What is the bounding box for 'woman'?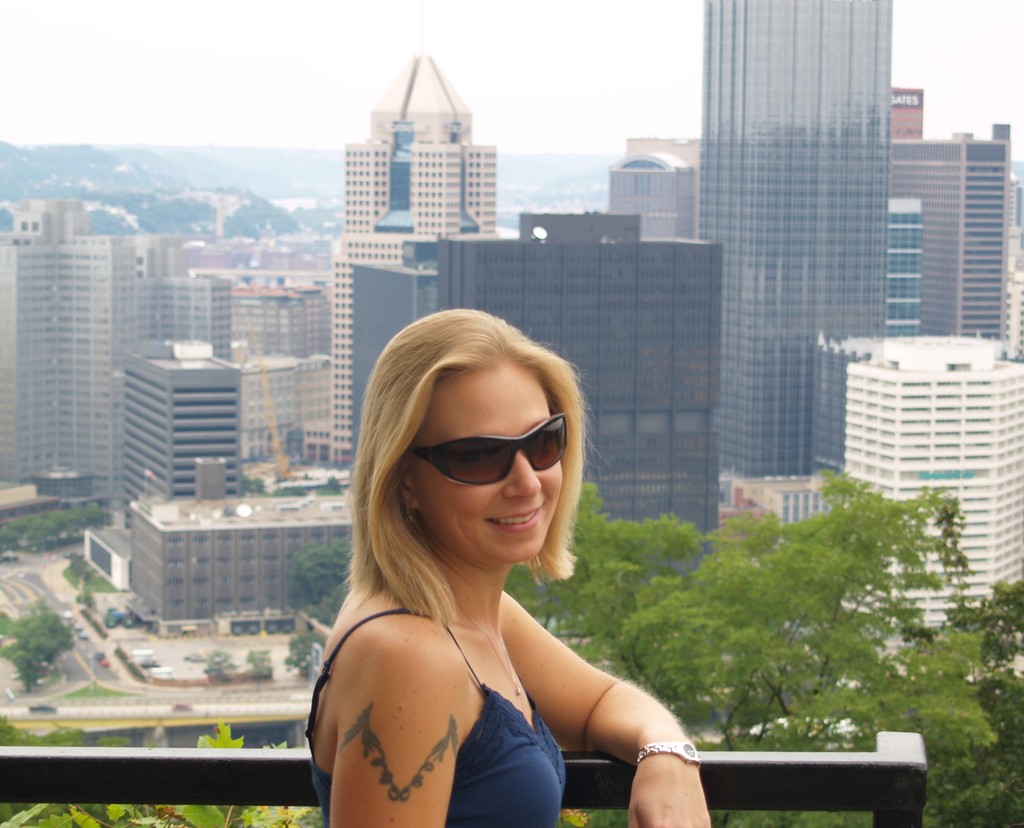
bbox=(294, 332, 701, 826).
